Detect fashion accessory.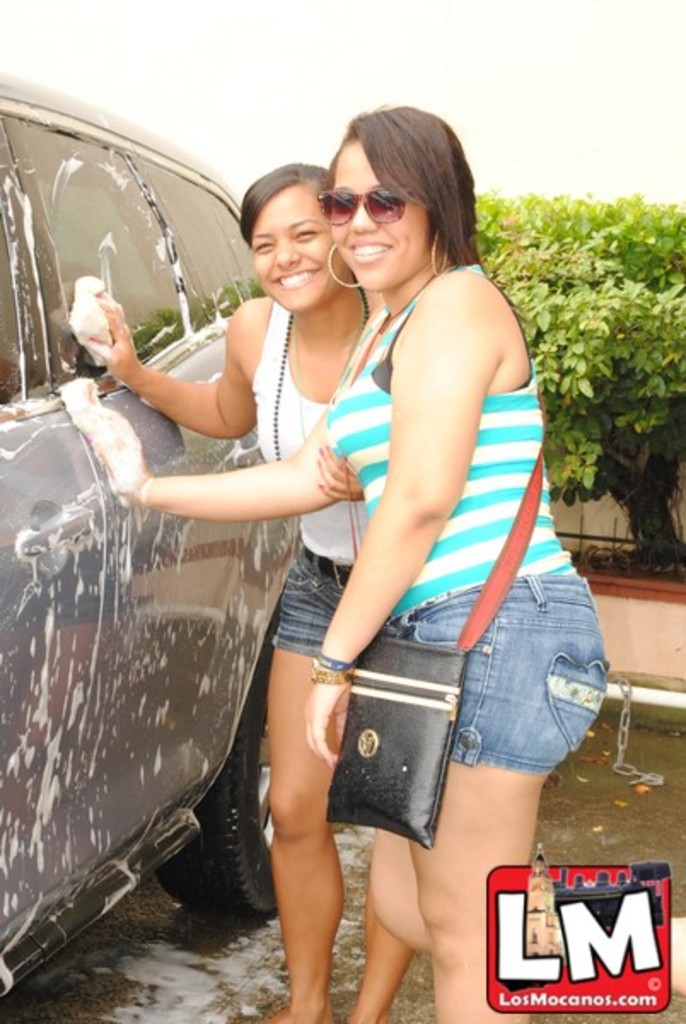
Detected at 288/317/307/444.
